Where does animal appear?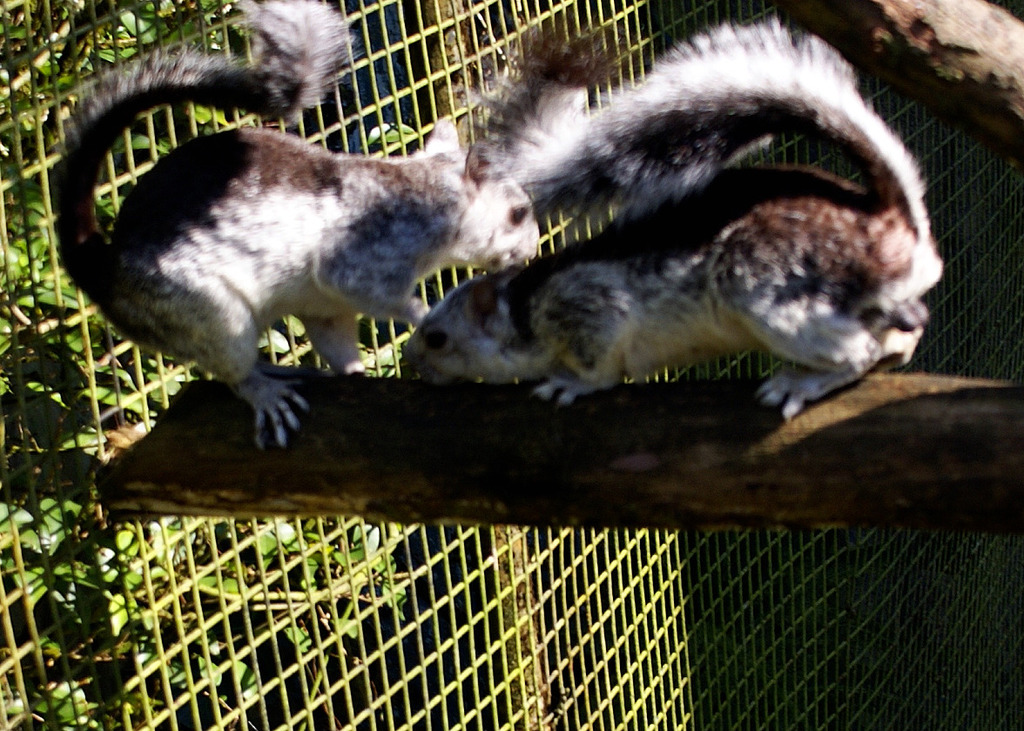
Appears at bbox=[390, 35, 945, 419].
